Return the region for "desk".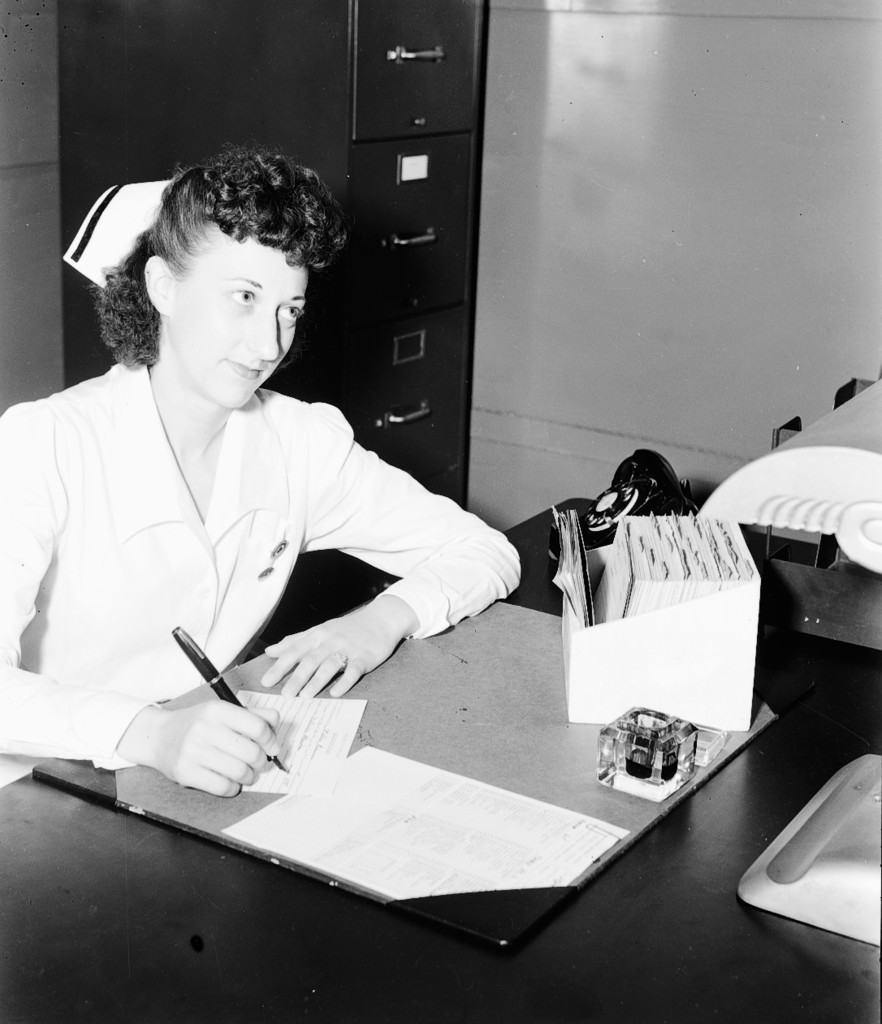
select_region(0, 496, 881, 1023).
